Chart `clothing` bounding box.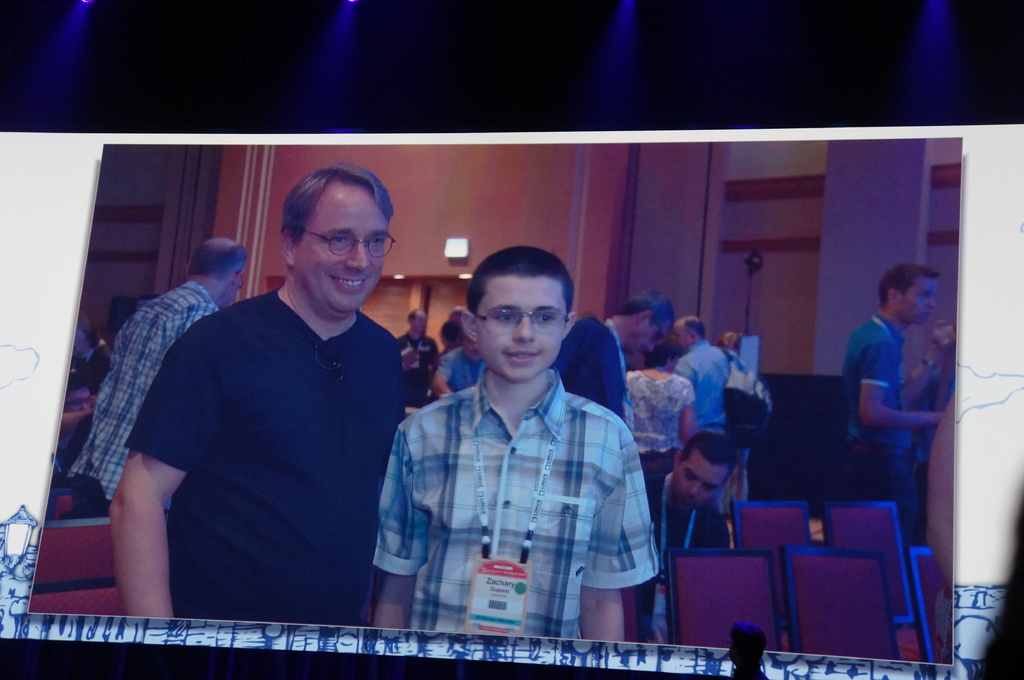
Charted: x1=845 y1=326 x2=915 y2=536.
